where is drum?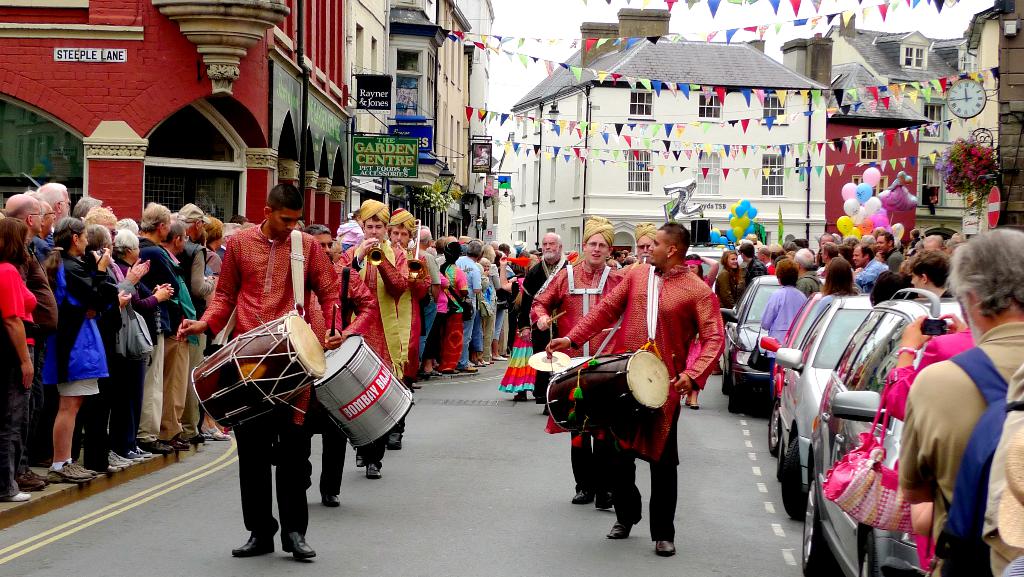
BBox(543, 348, 672, 433).
